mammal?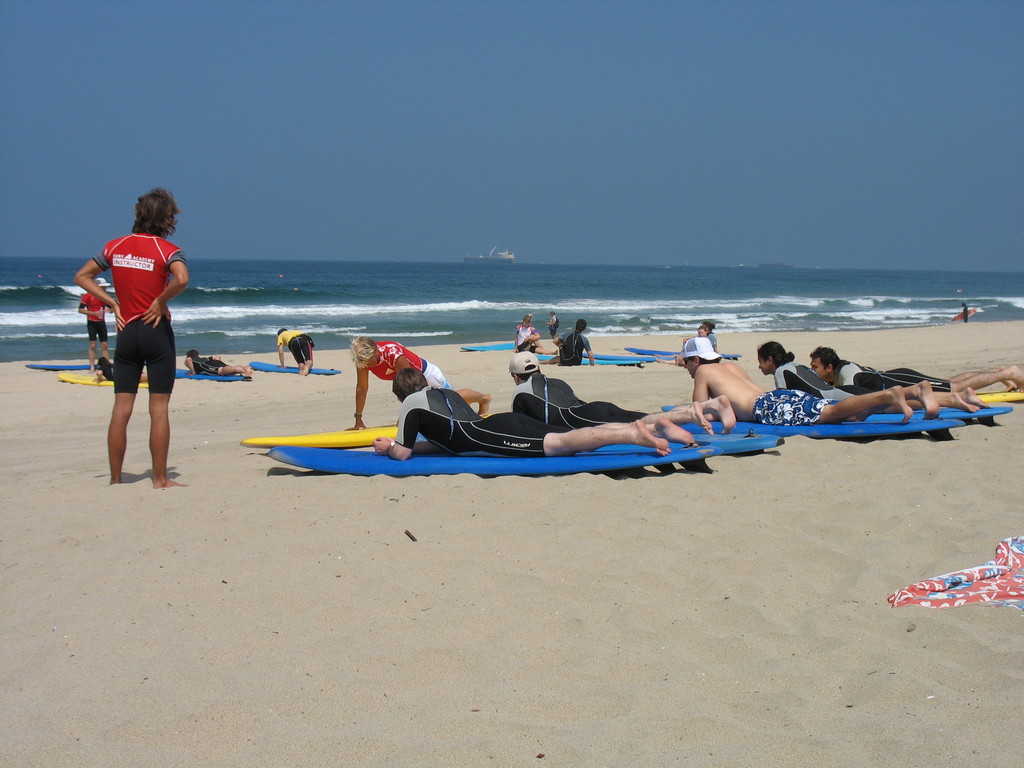
[551,307,557,340]
